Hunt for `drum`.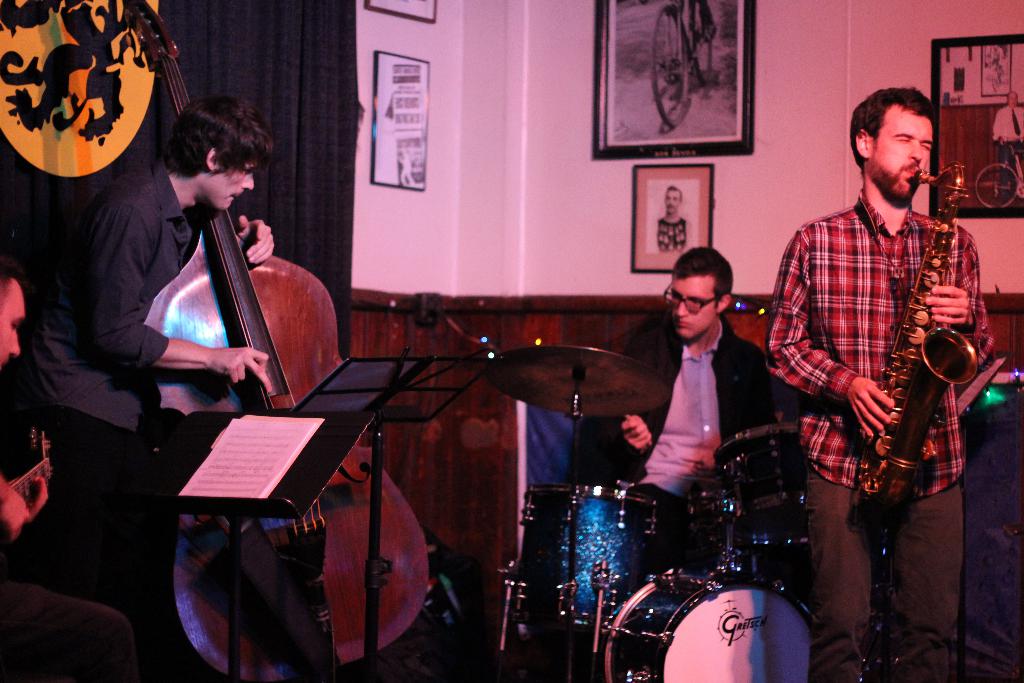
Hunted down at x1=517 y1=483 x2=693 y2=630.
